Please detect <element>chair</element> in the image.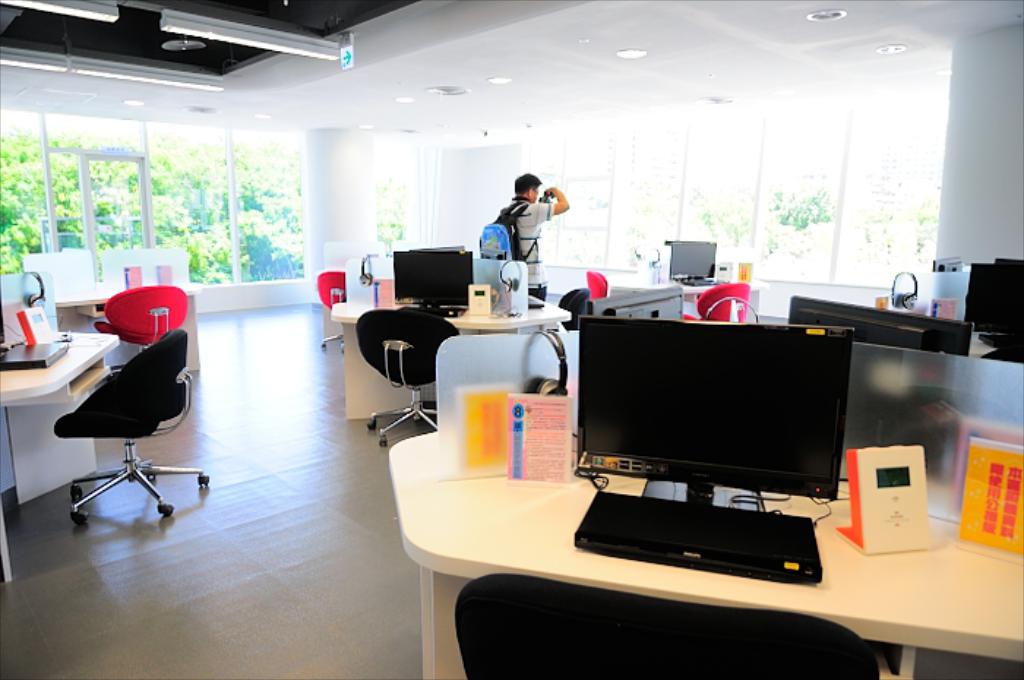
box=[353, 307, 471, 450].
